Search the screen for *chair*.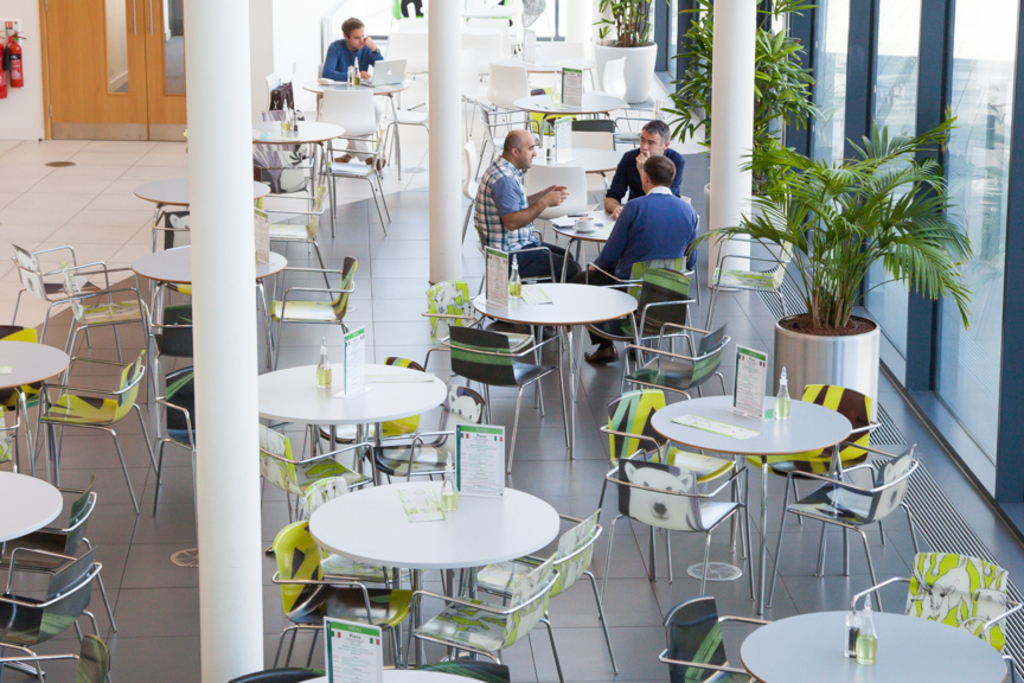
Found at <region>149, 204, 191, 256</region>.
